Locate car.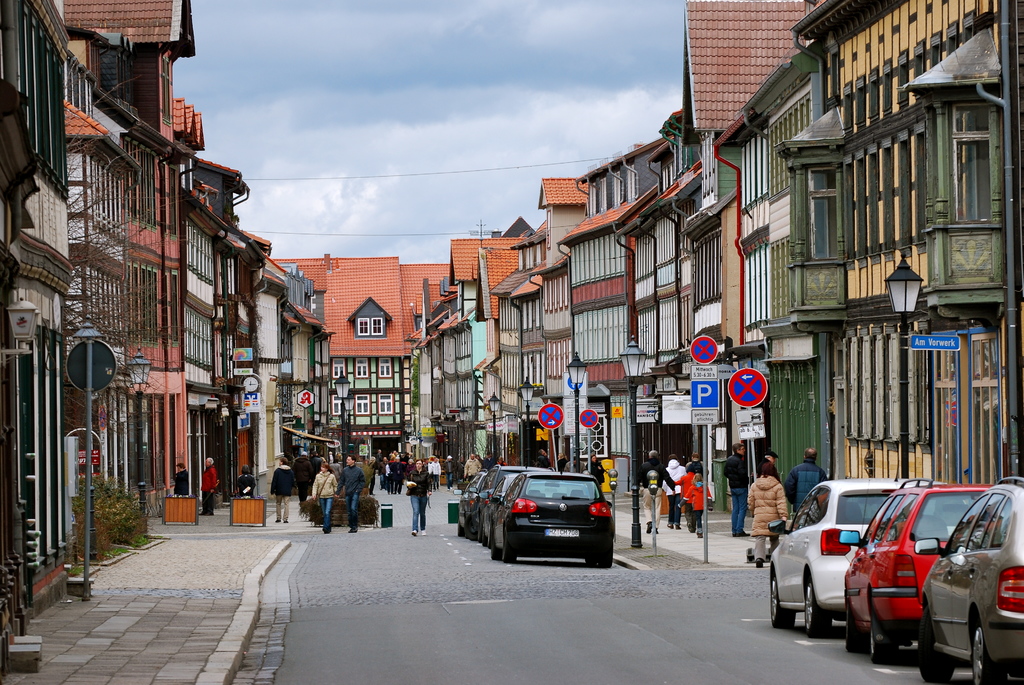
Bounding box: [left=918, top=477, right=1023, bottom=683].
